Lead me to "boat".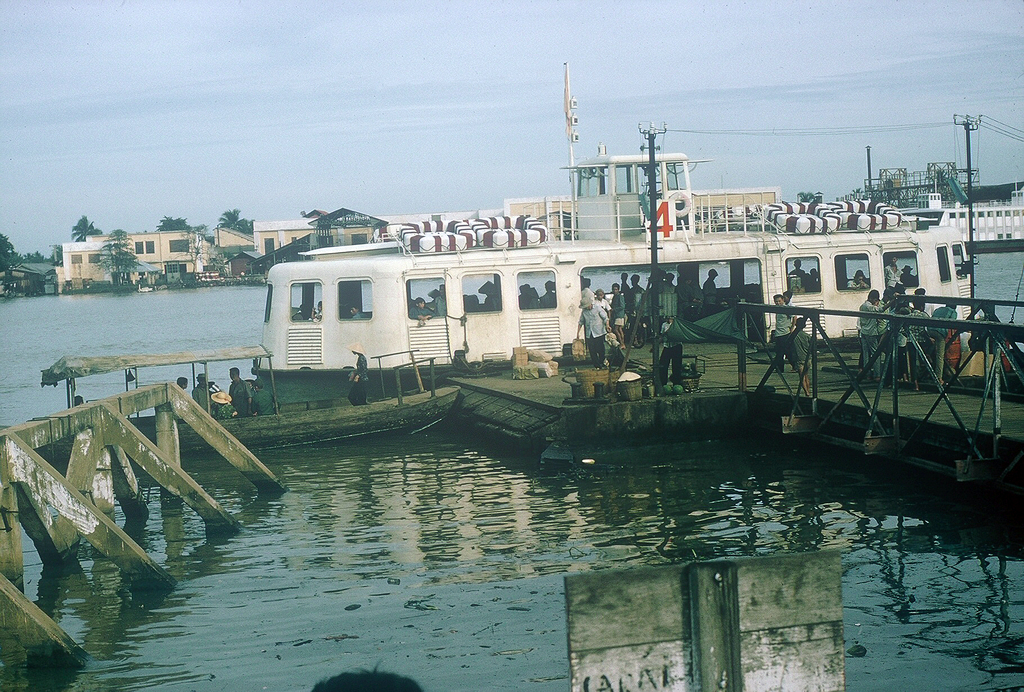
Lead to bbox=(34, 350, 470, 464).
